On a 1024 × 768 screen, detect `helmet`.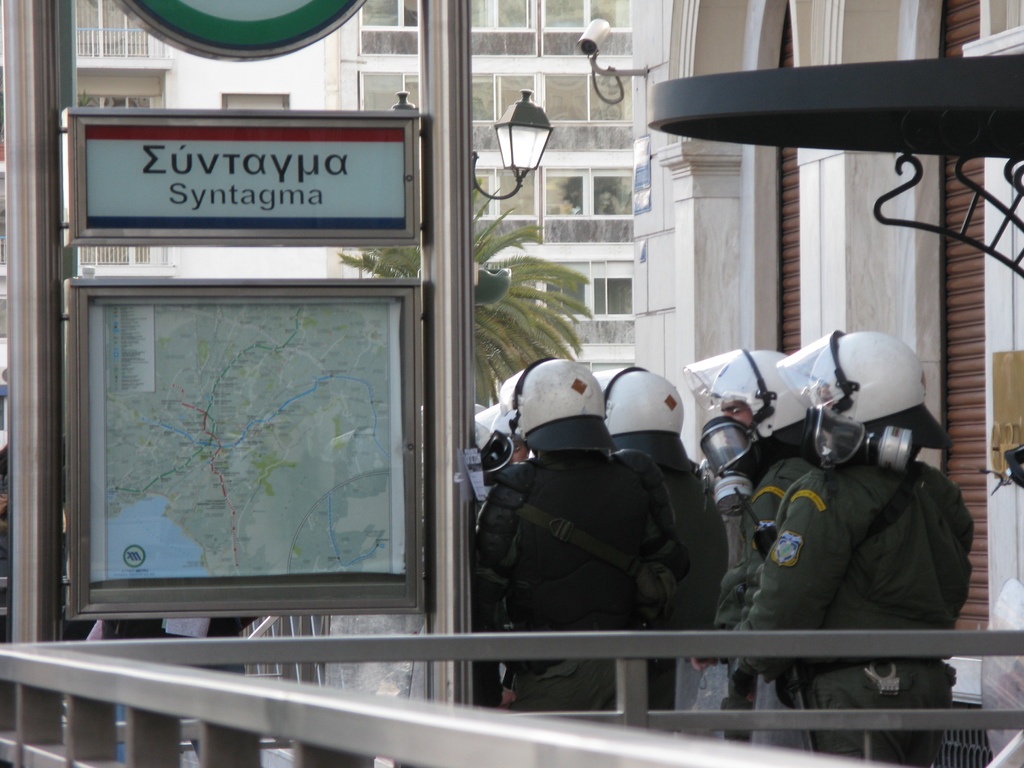
[465,401,522,452].
